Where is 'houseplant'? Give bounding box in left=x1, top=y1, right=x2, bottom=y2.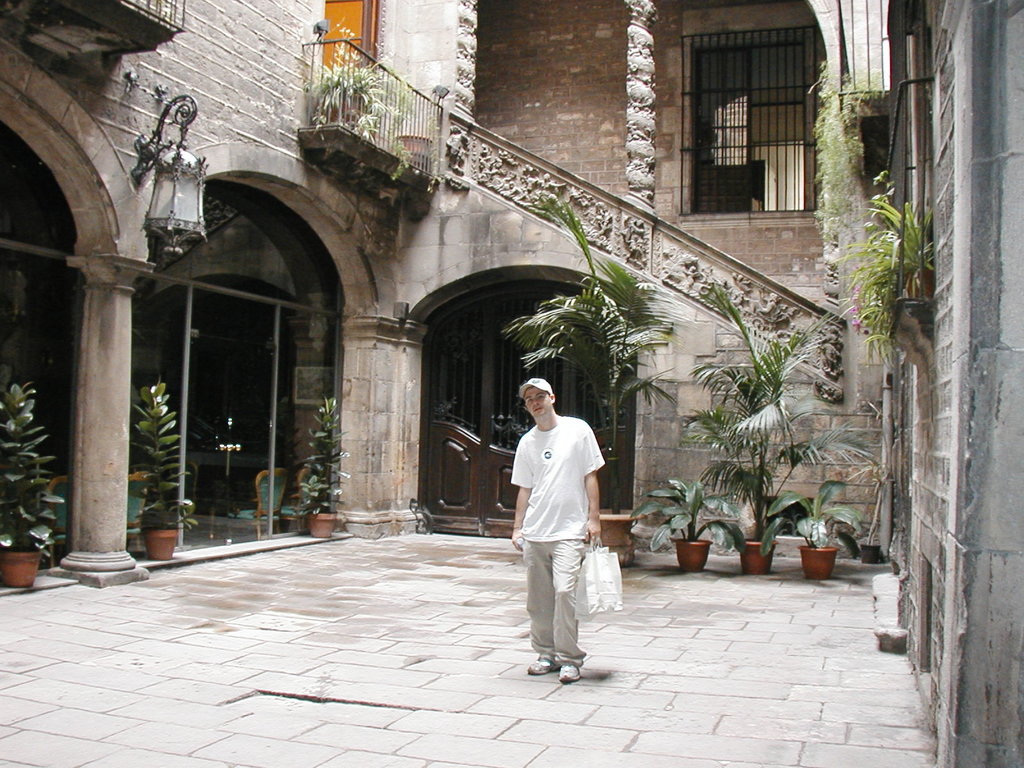
left=623, top=474, right=732, bottom=572.
